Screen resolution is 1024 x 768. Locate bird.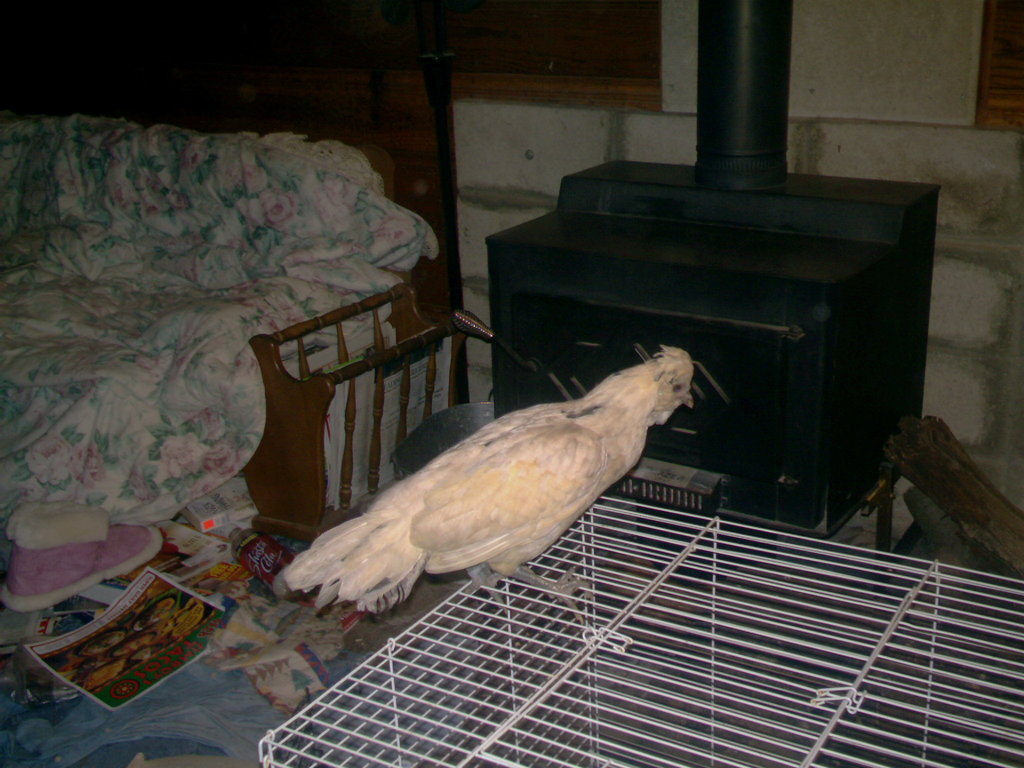
{"left": 292, "top": 353, "right": 708, "bottom": 620}.
